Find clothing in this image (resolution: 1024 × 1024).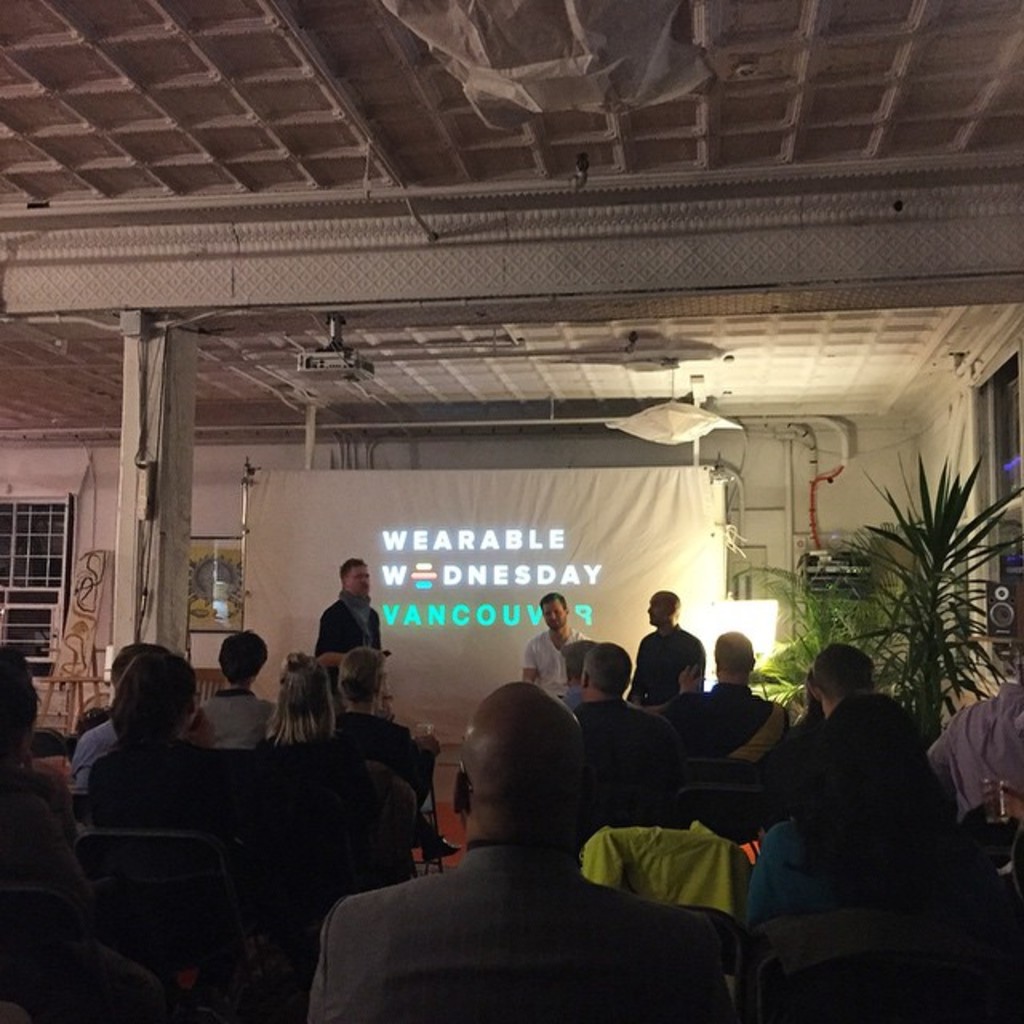
(left=626, top=621, right=706, bottom=714).
